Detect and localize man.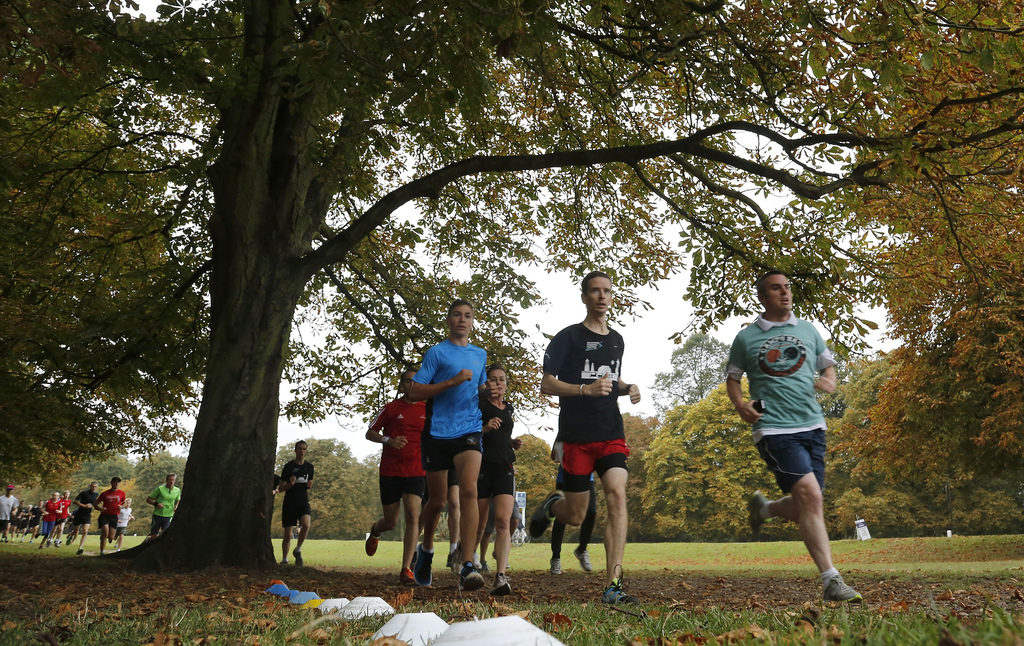
Localized at {"x1": 25, "y1": 502, "x2": 49, "y2": 534}.
